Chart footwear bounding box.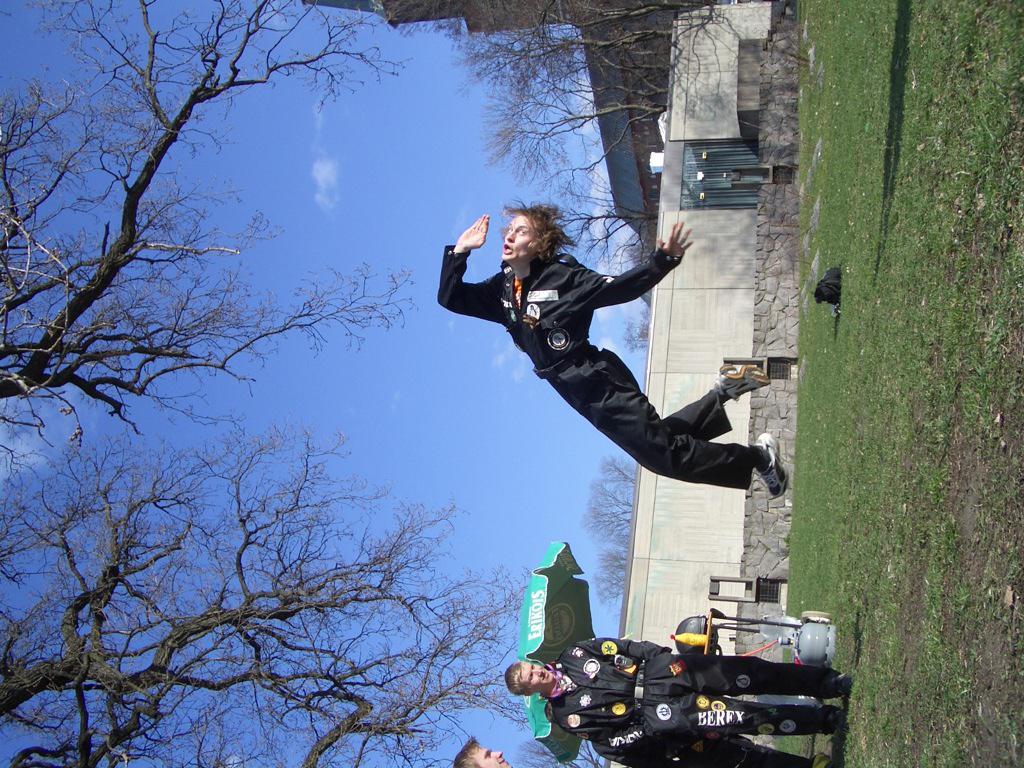
Charted: bbox=(810, 751, 841, 767).
